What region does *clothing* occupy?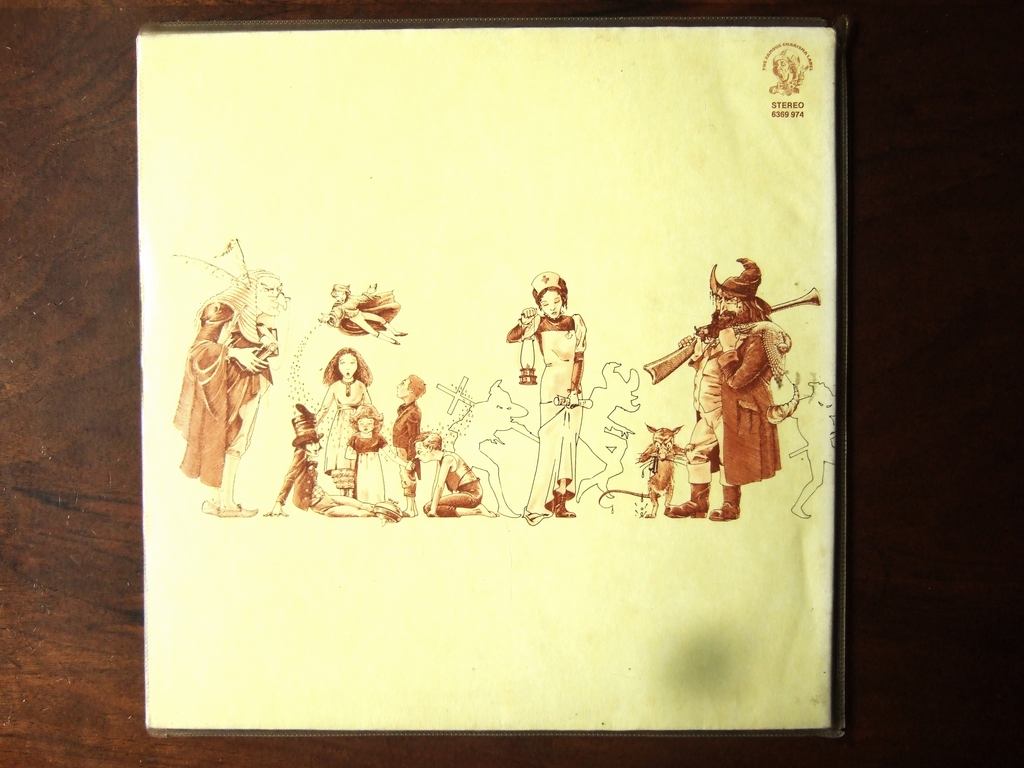
[x1=278, y1=458, x2=372, y2=518].
